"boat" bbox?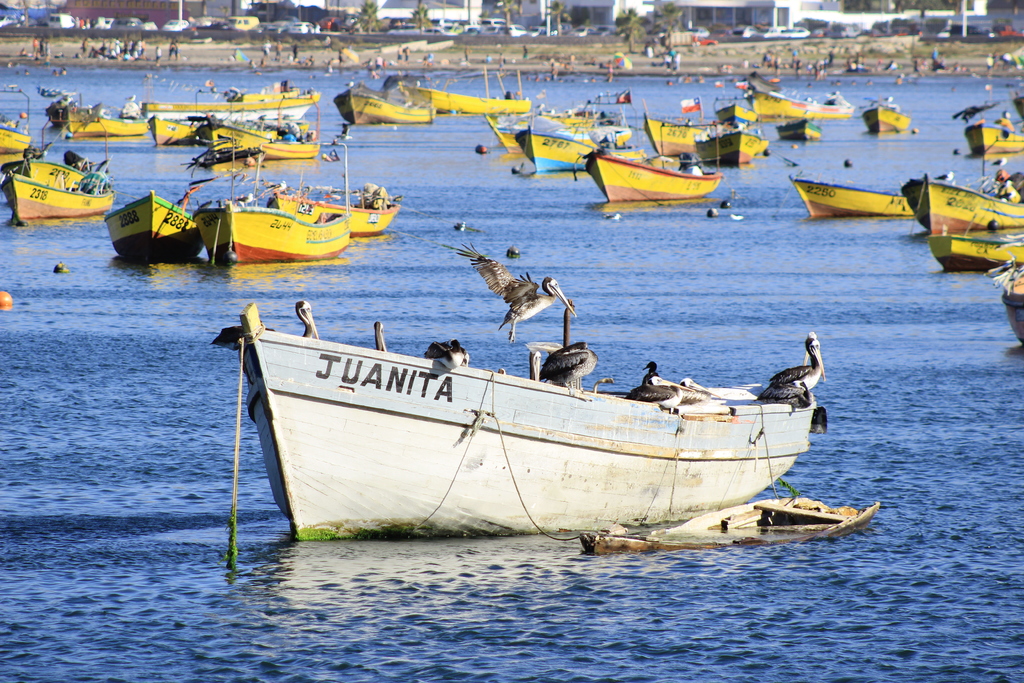
<region>189, 179, 354, 267</region>
